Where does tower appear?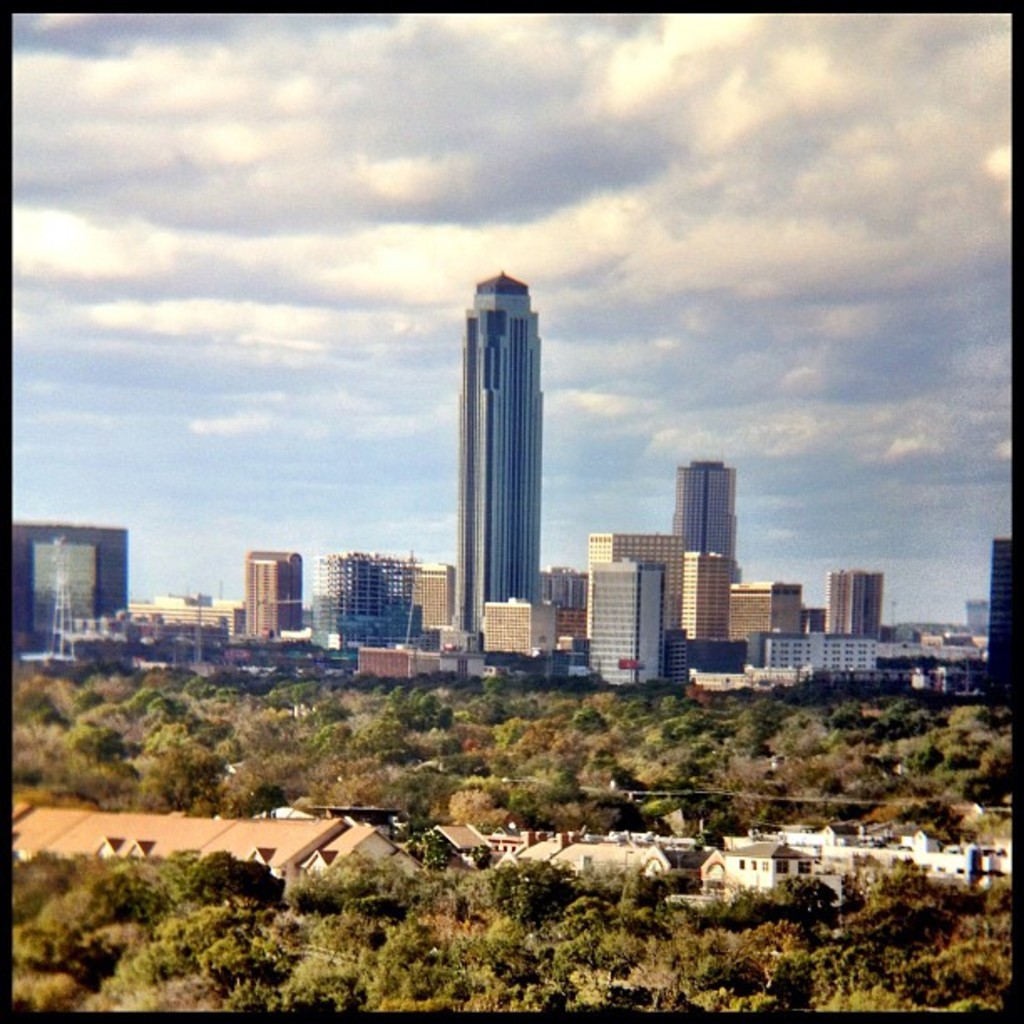
Appears at [x1=248, y1=542, x2=294, y2=637].
